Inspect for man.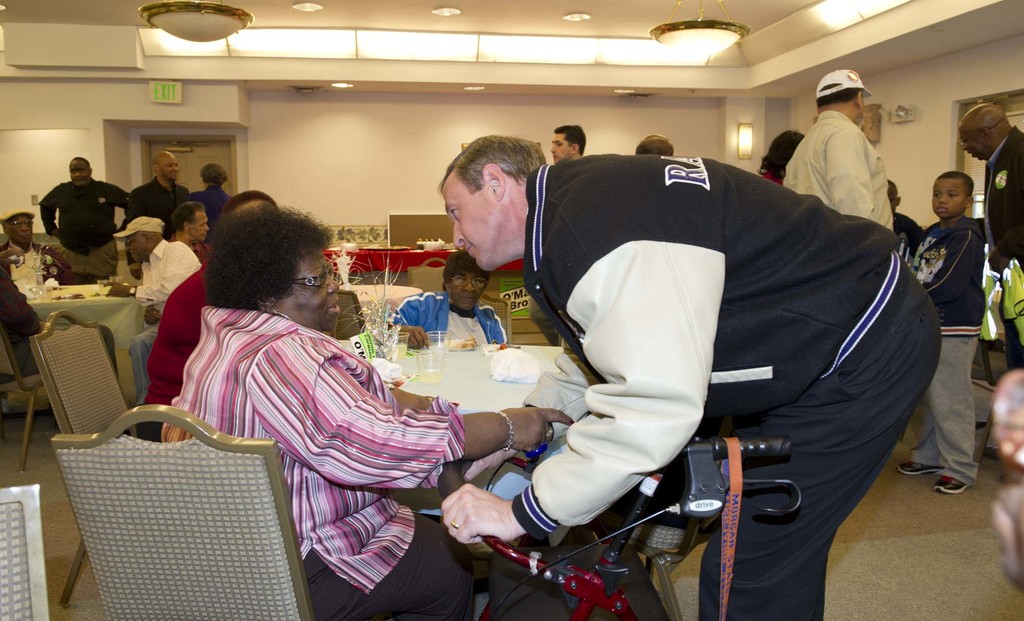
Inspection: [99,209,202,412].
